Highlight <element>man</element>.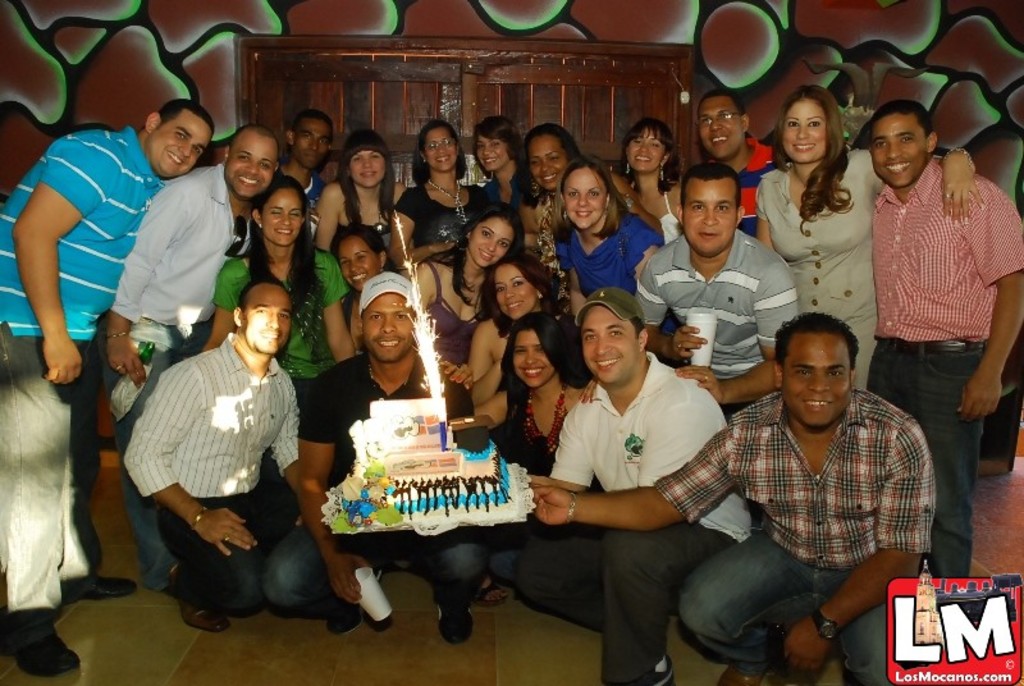
Highlighted region: rect(257, 270, 504, 653).
